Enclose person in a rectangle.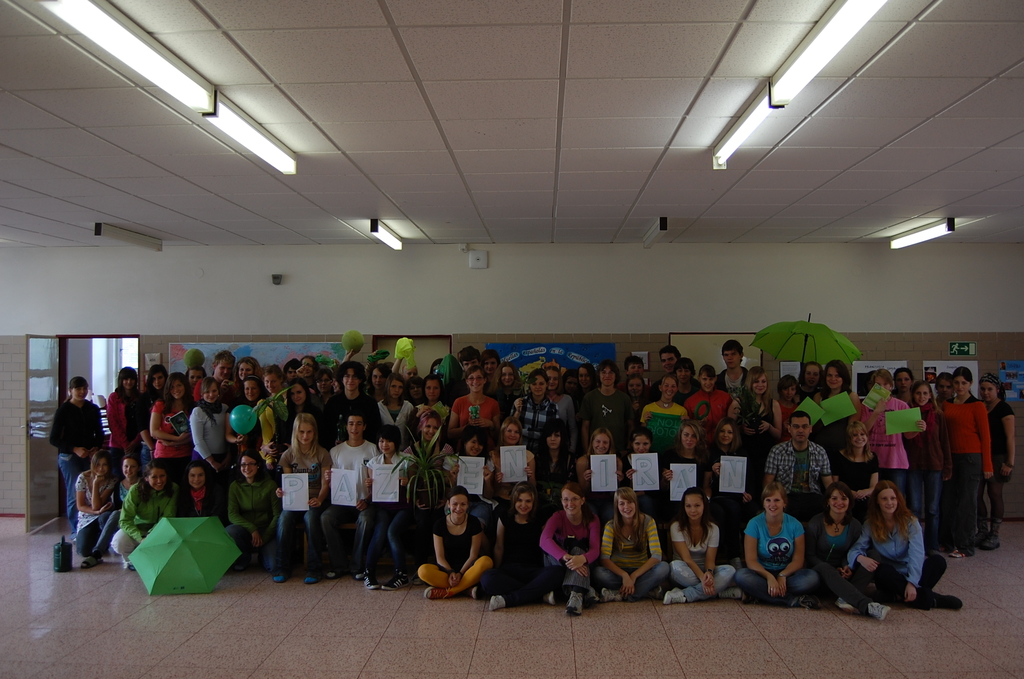
860/368/928/493.
